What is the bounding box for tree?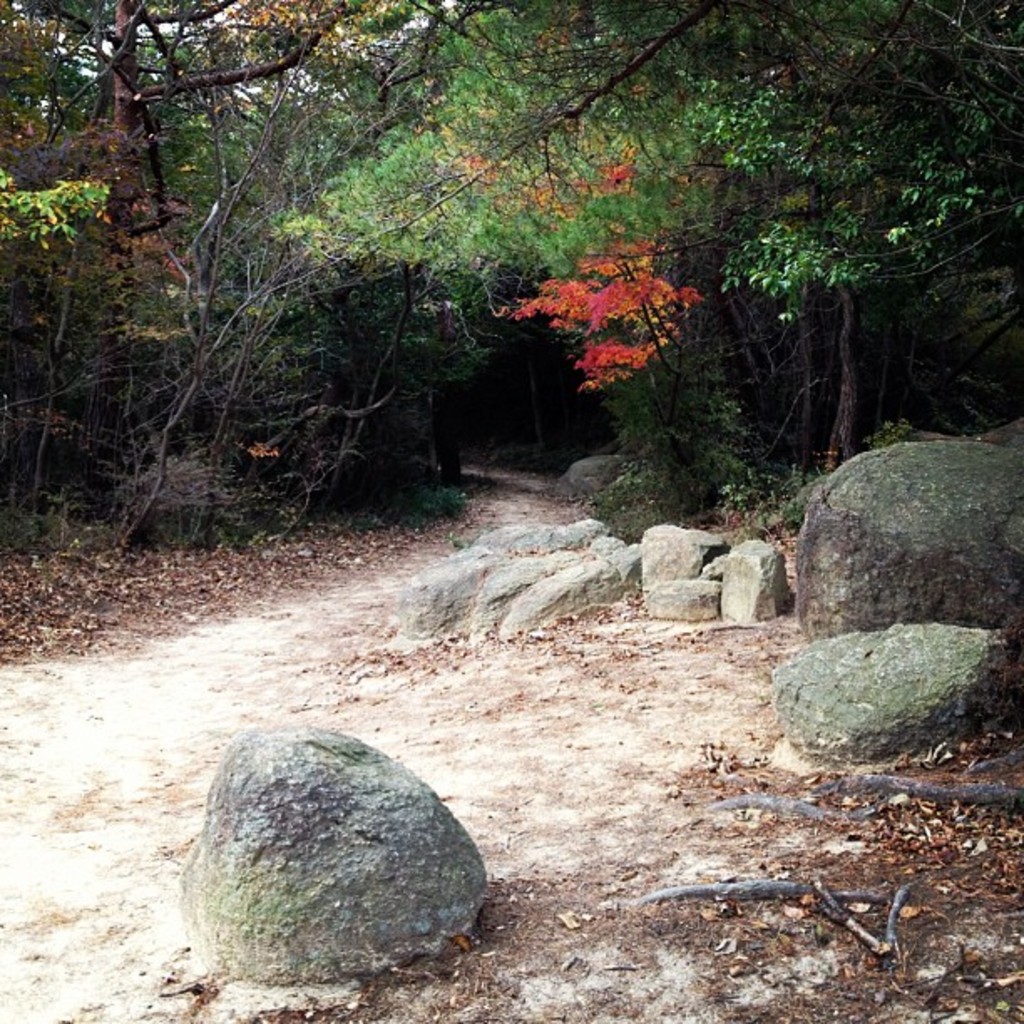
[0, 172, 107, 340].
